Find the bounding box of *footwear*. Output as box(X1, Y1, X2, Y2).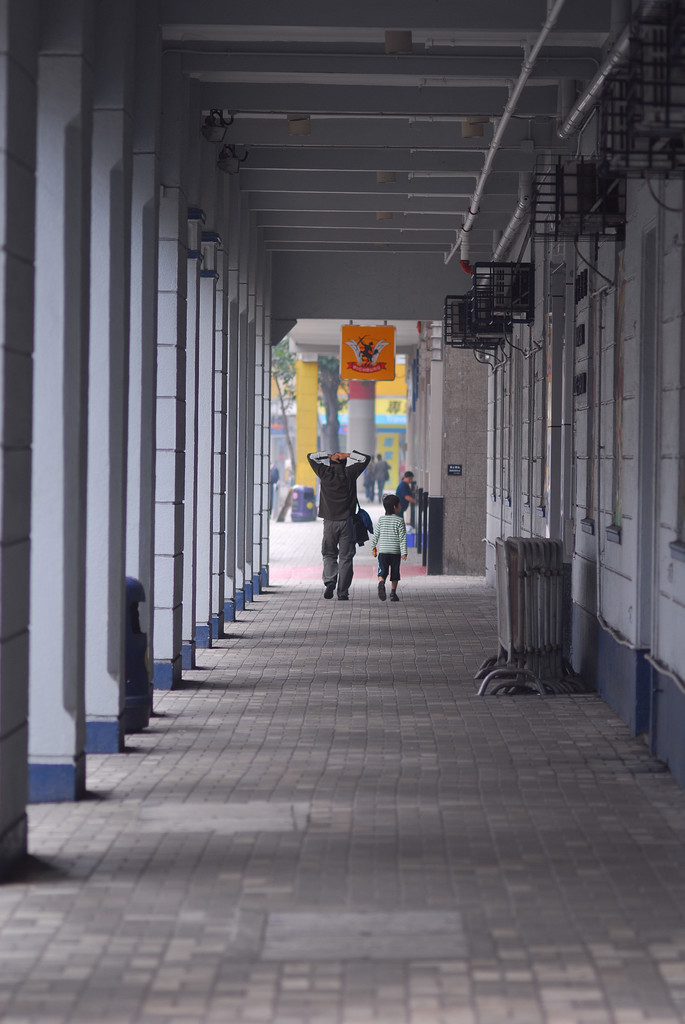
box(386, 588, 401, 604).
